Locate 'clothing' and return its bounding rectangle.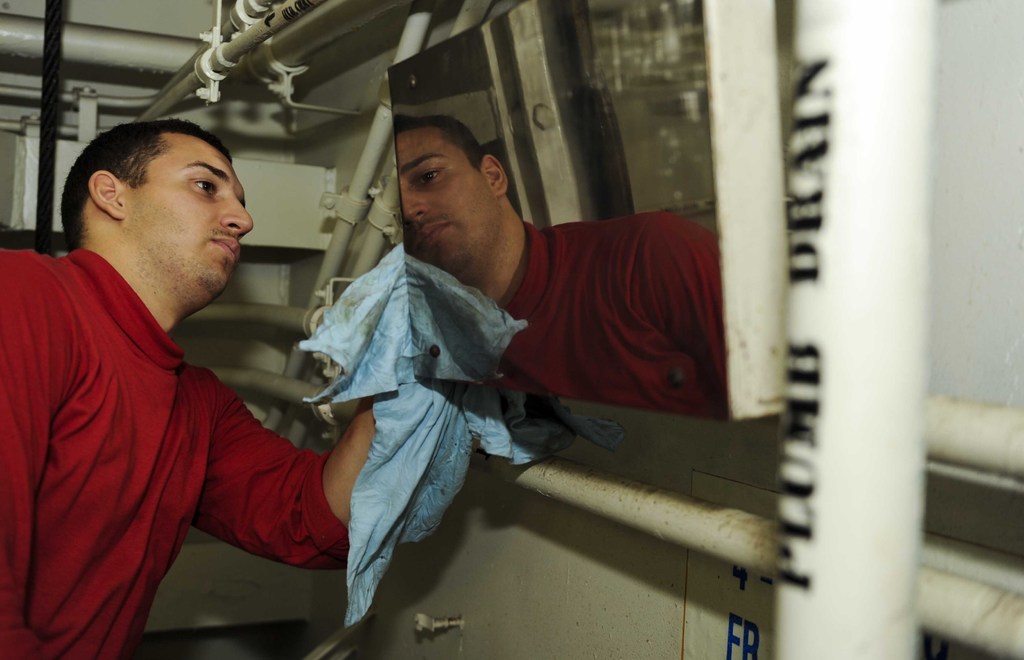
x1=0, y1=247, x2=350, y2=659.
